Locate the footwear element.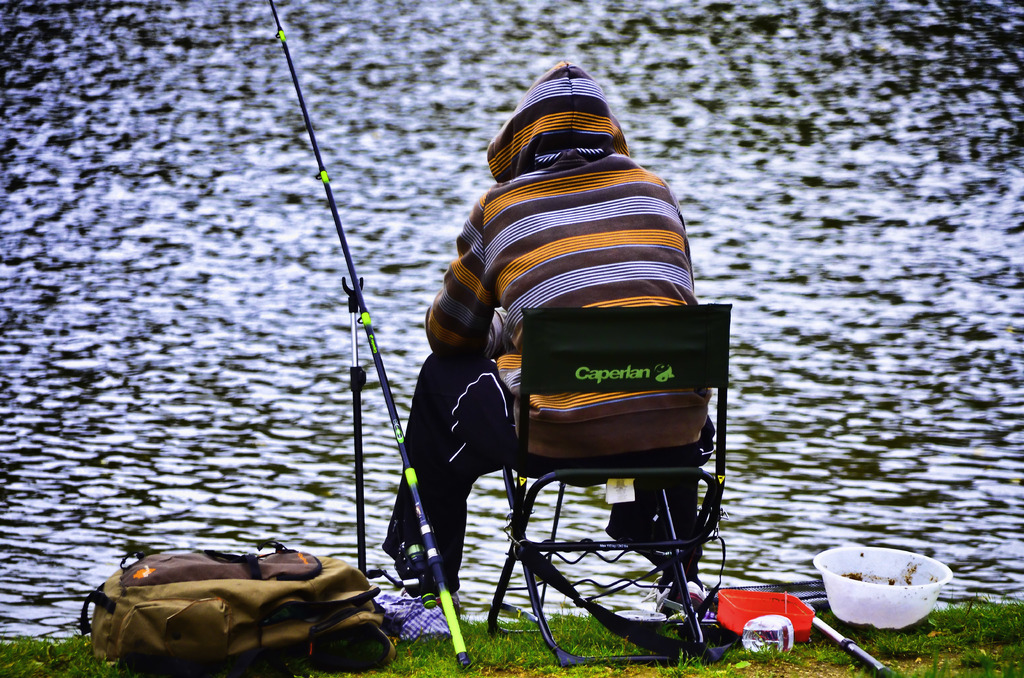
Element bbox: x1=642, y1=580, x2=706, y2=619.
